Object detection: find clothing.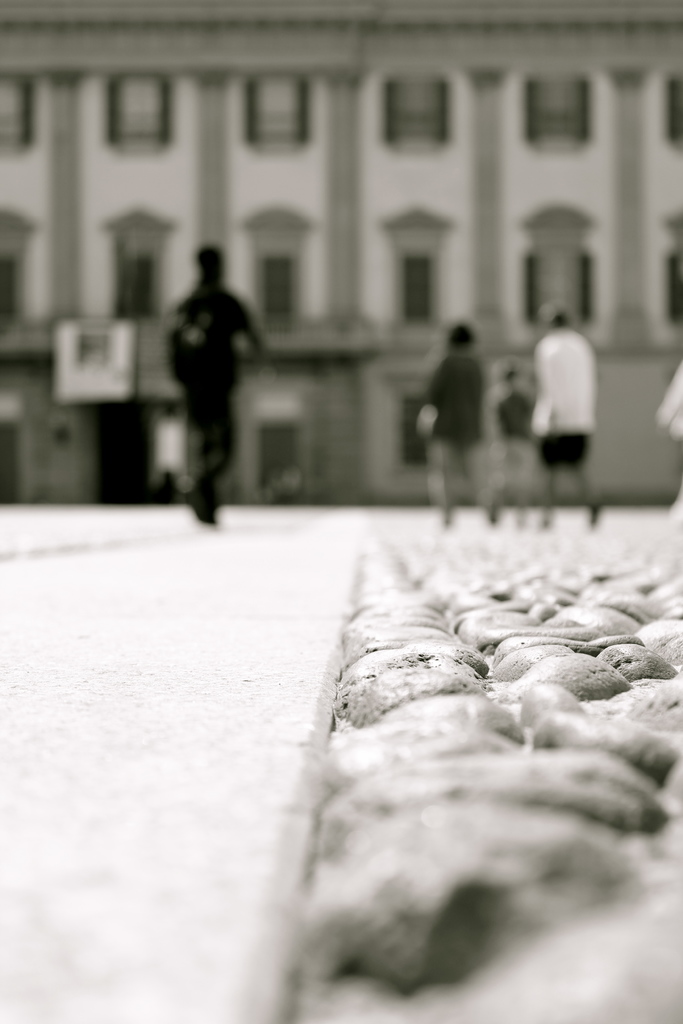
left=485, top=385, right=541, bottom=516.
